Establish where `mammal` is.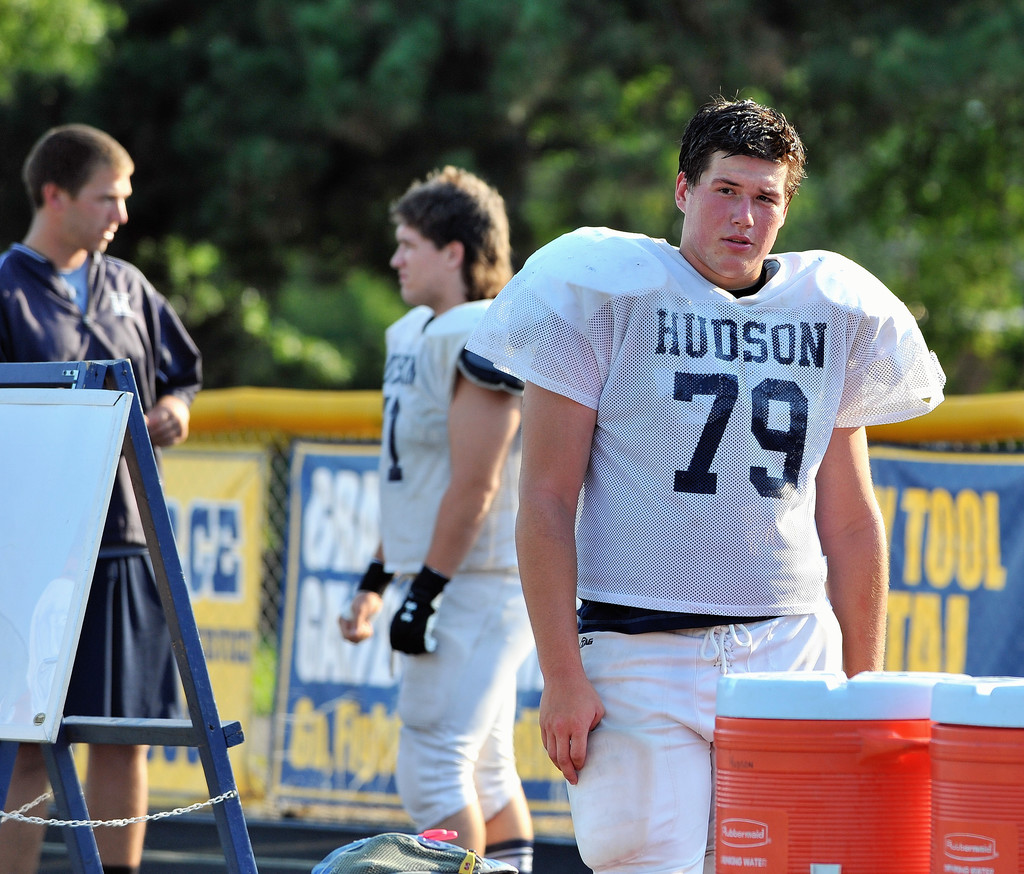
Established at [328, 159, 541, 873].
